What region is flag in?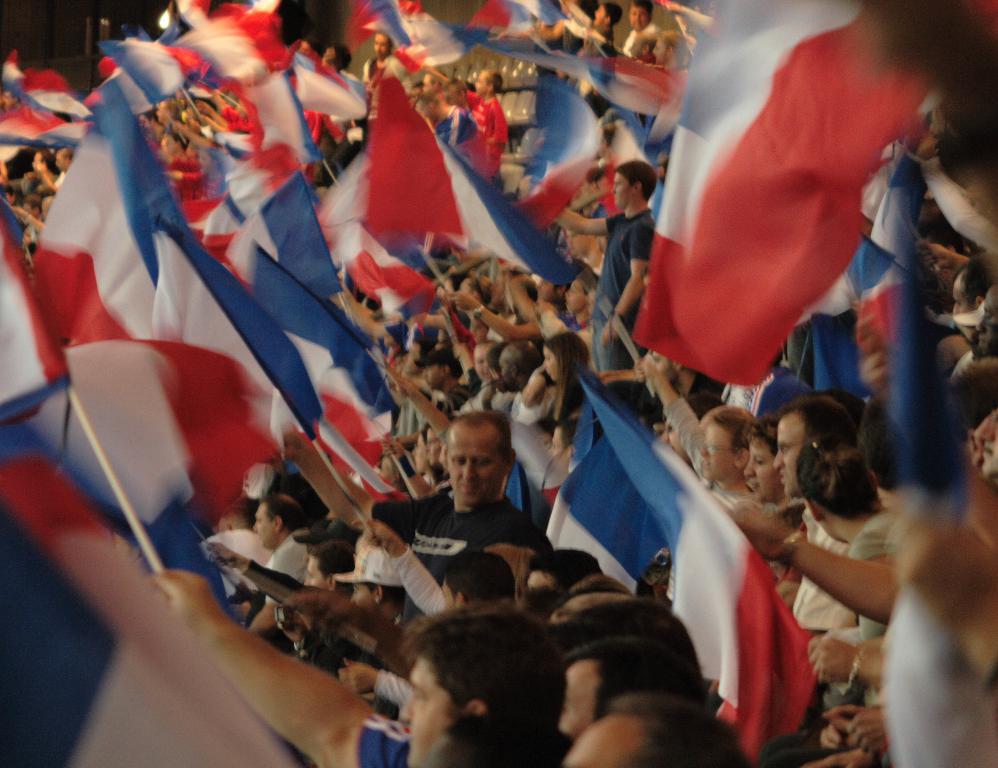
left=288, top=48, right=366, bottom=125.
